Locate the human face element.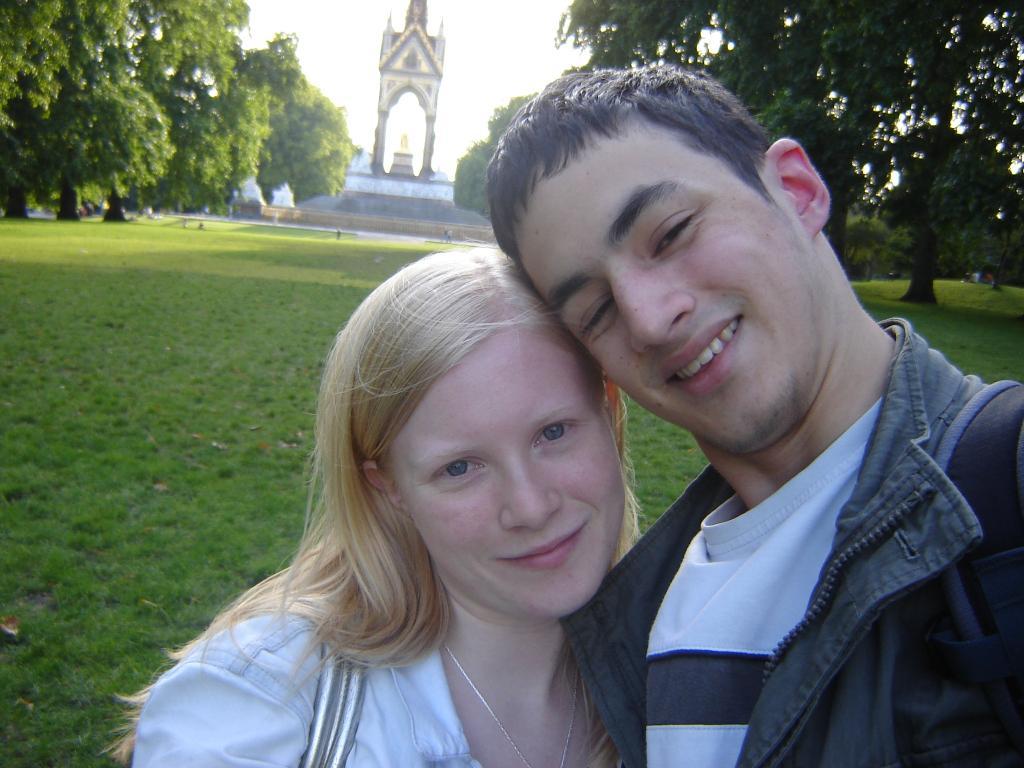
Element bbox: bbox=(511, 115, 821, 443).
